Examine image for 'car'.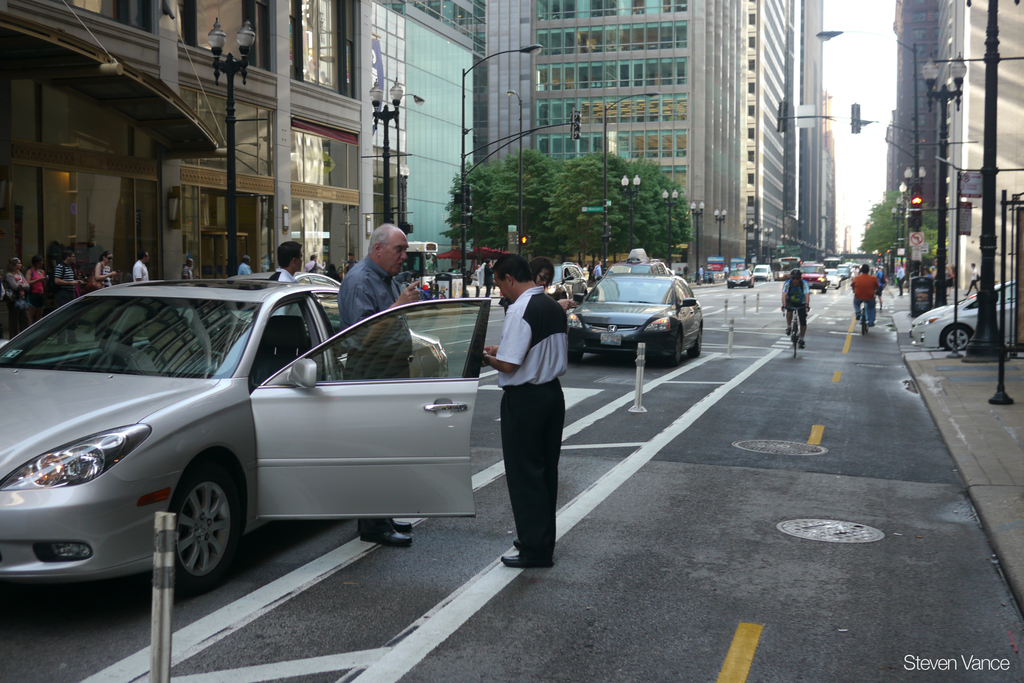
Examination result: pyautogui.locateOnScreen(754, 264, 774, 282).
